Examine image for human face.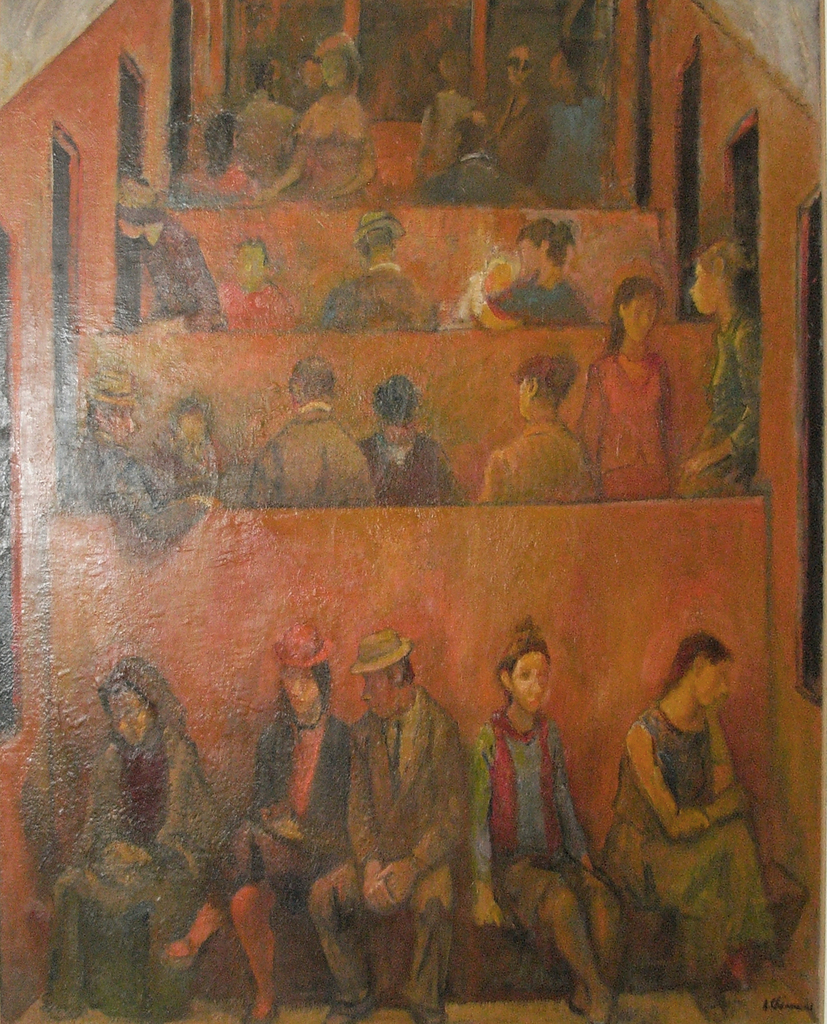
Examination result: box(505, 46, 532, 85).
